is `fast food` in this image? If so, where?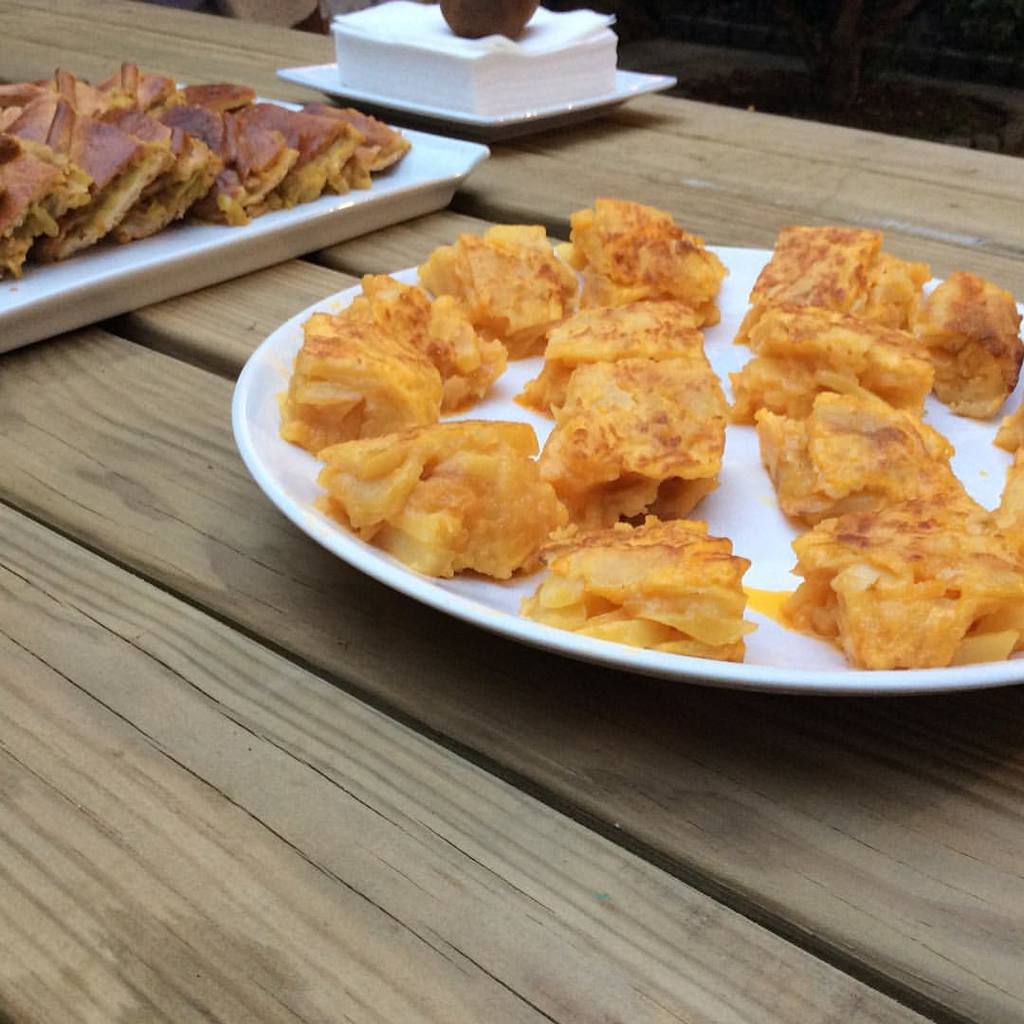
Yes, at region(751, 365, 987, 518).
